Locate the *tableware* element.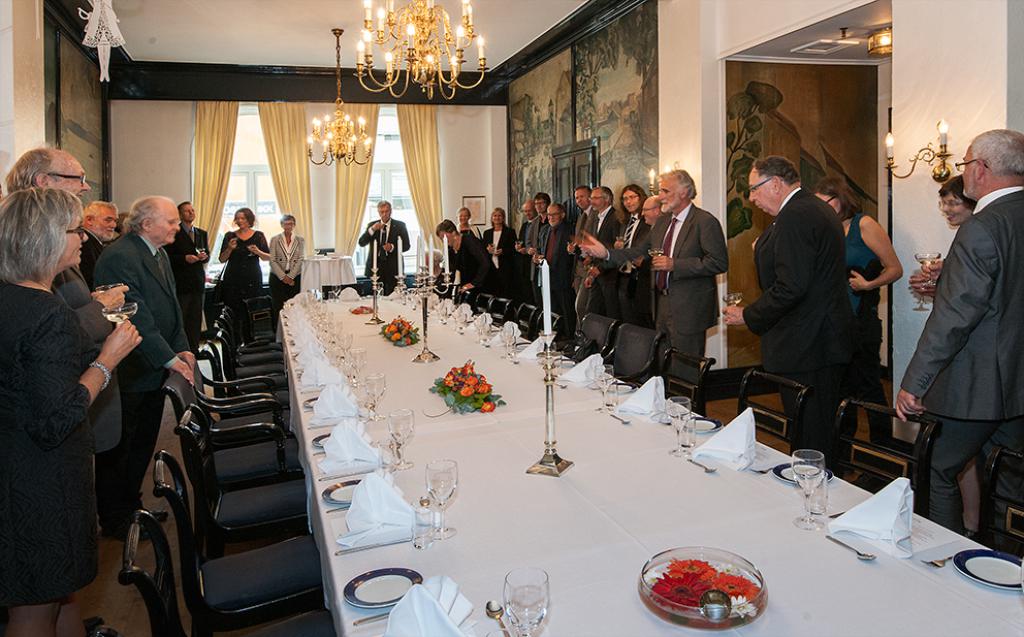
Element bbox: [513,241,521,245].
